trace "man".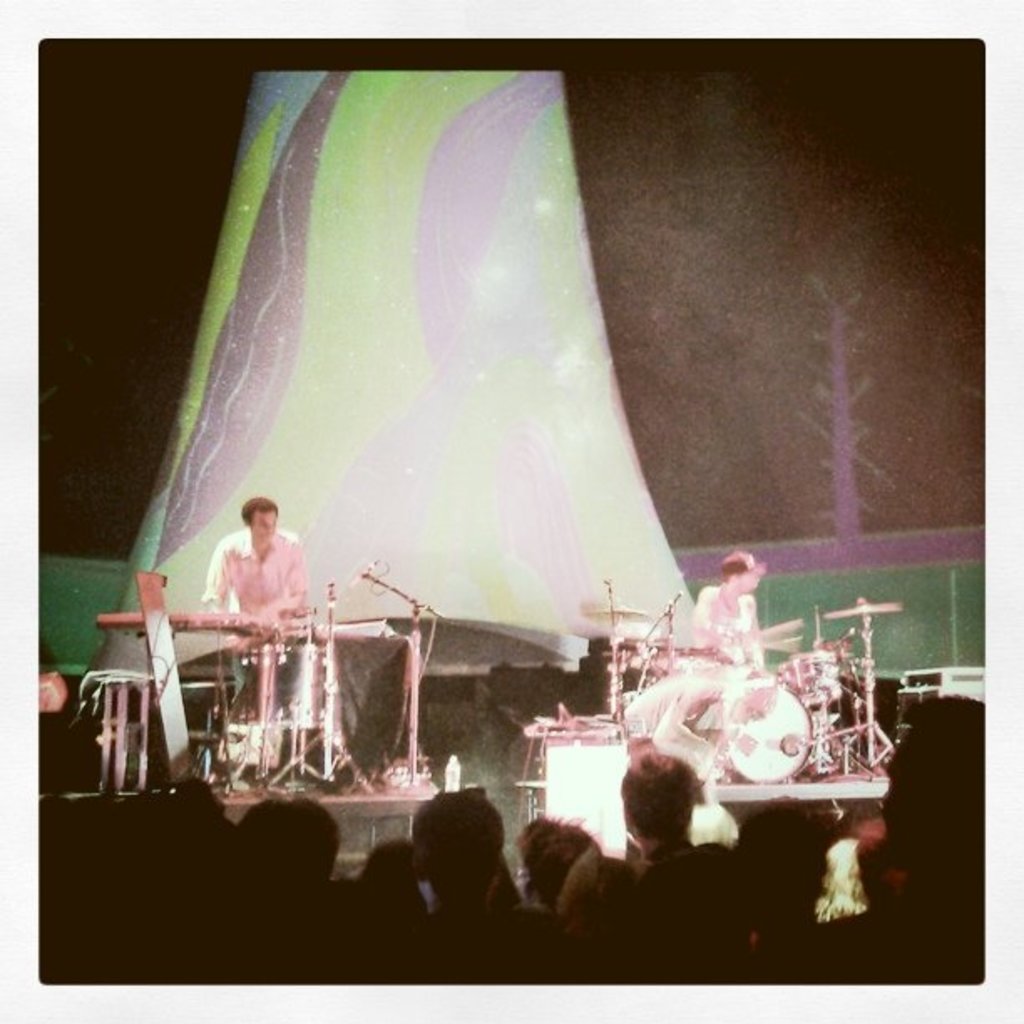
Traced to [left=683, top=554, right=768, bottom=671].
